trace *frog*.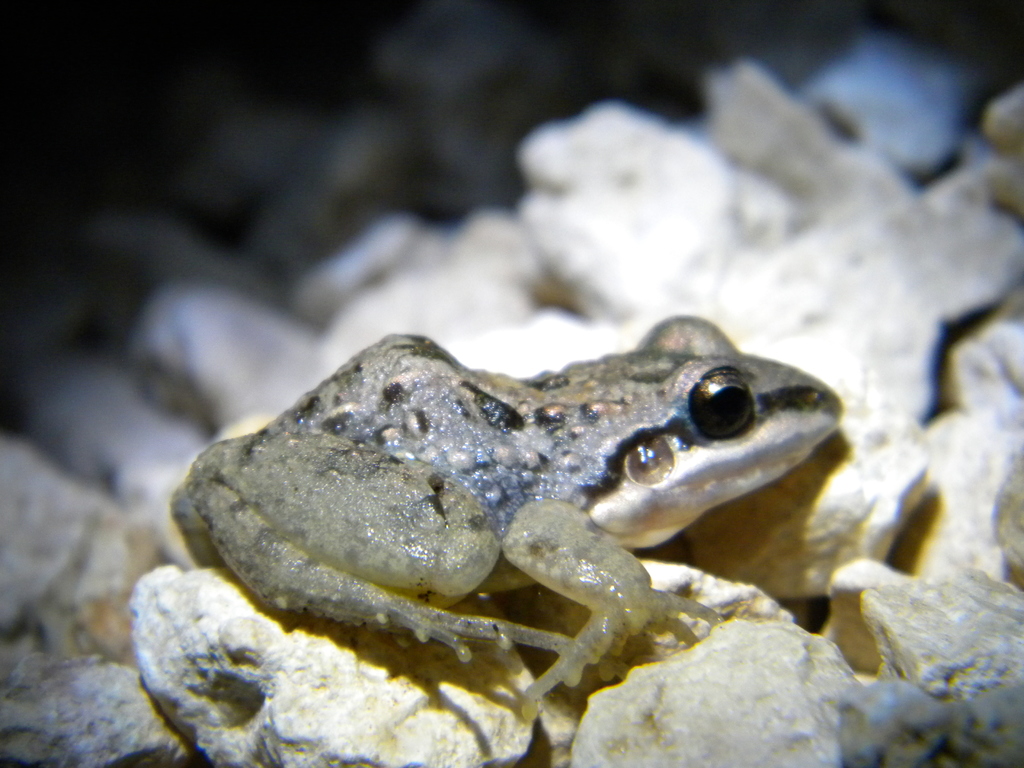
Traced to box(172, 314, 842, 717).
